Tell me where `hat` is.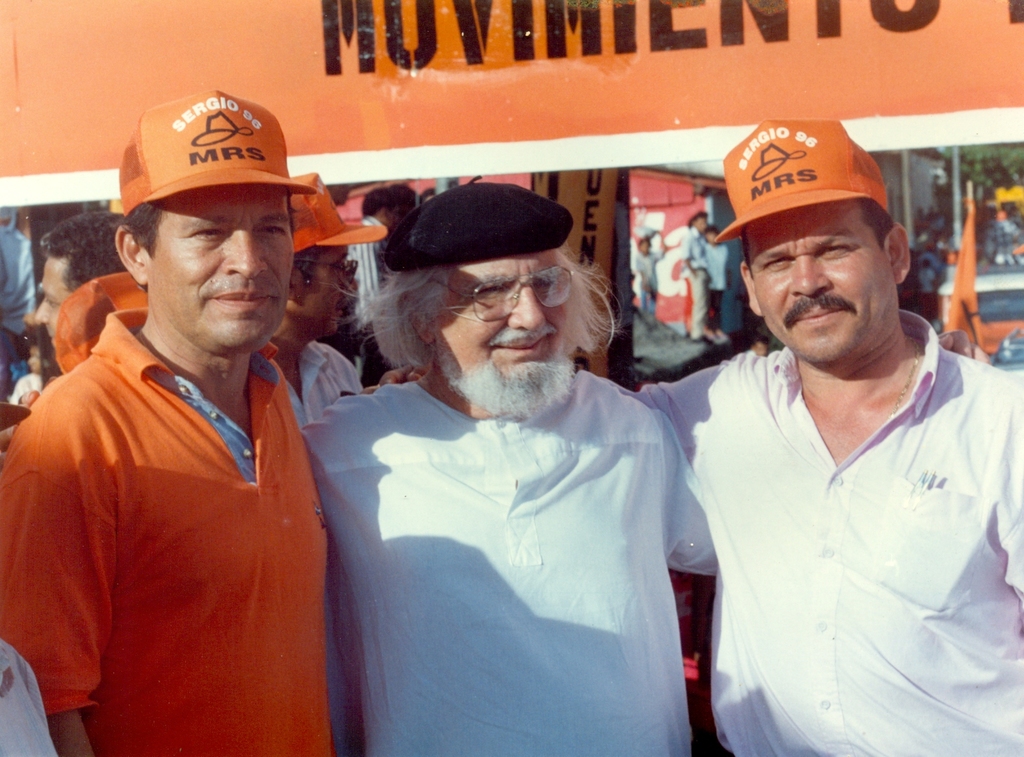
`hat` is at <region>118, 90, 315, 214</region>.
